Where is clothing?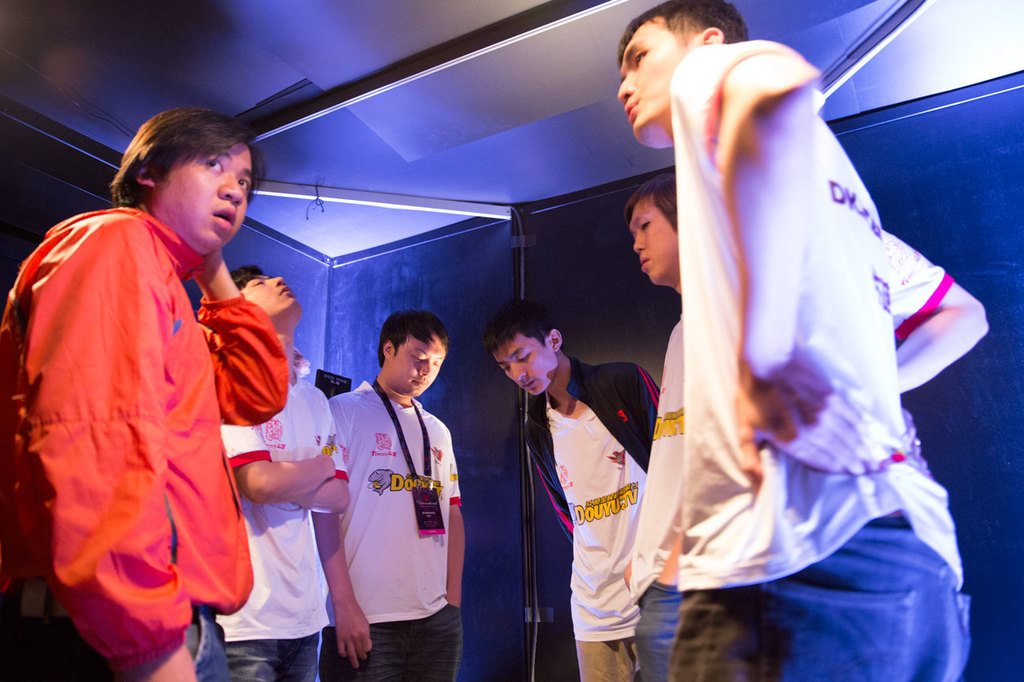
region(322, 372, 465, 681).
